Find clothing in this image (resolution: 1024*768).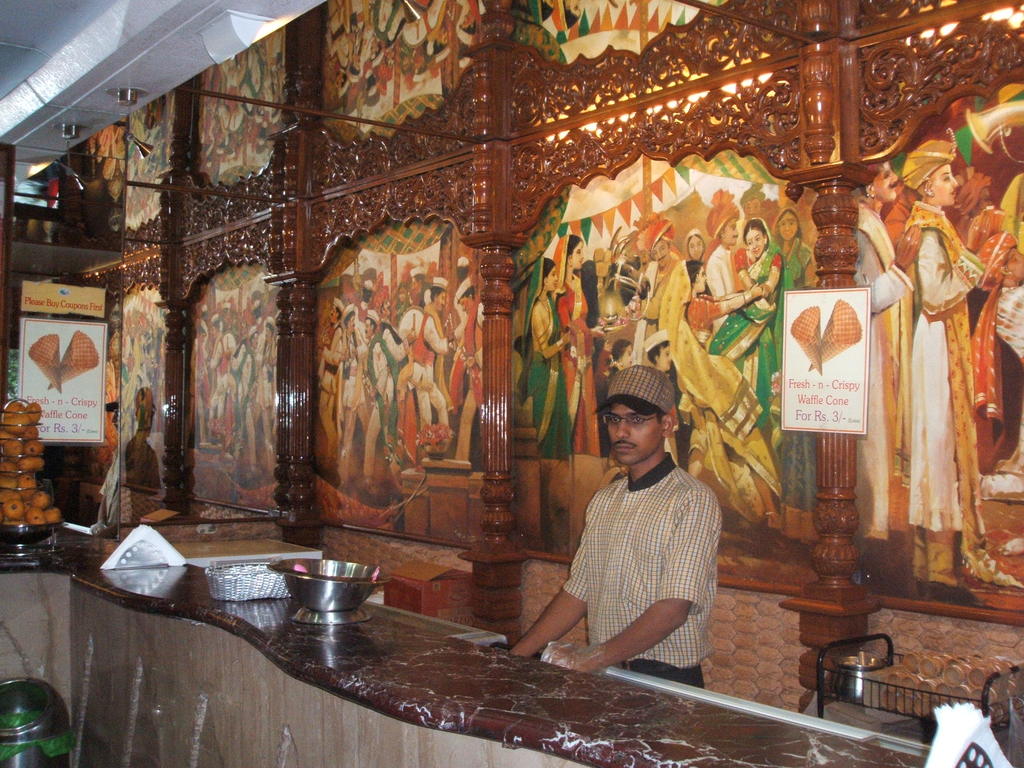
<box>232,346,269,469</box>.
